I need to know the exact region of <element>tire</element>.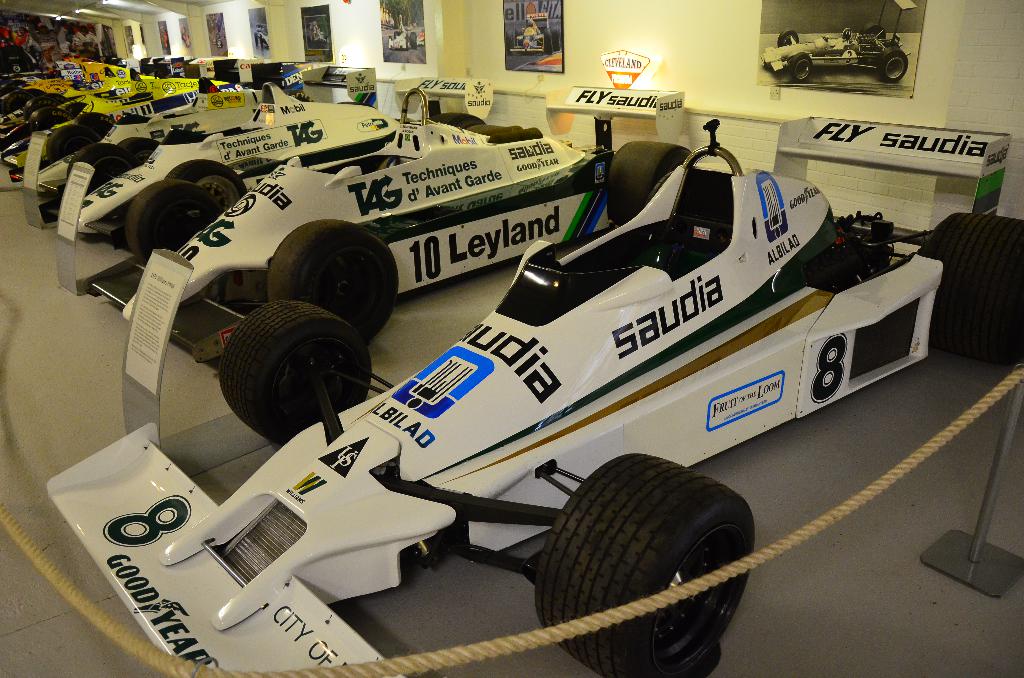
Region: BBox(607, 136, 698, 229).
